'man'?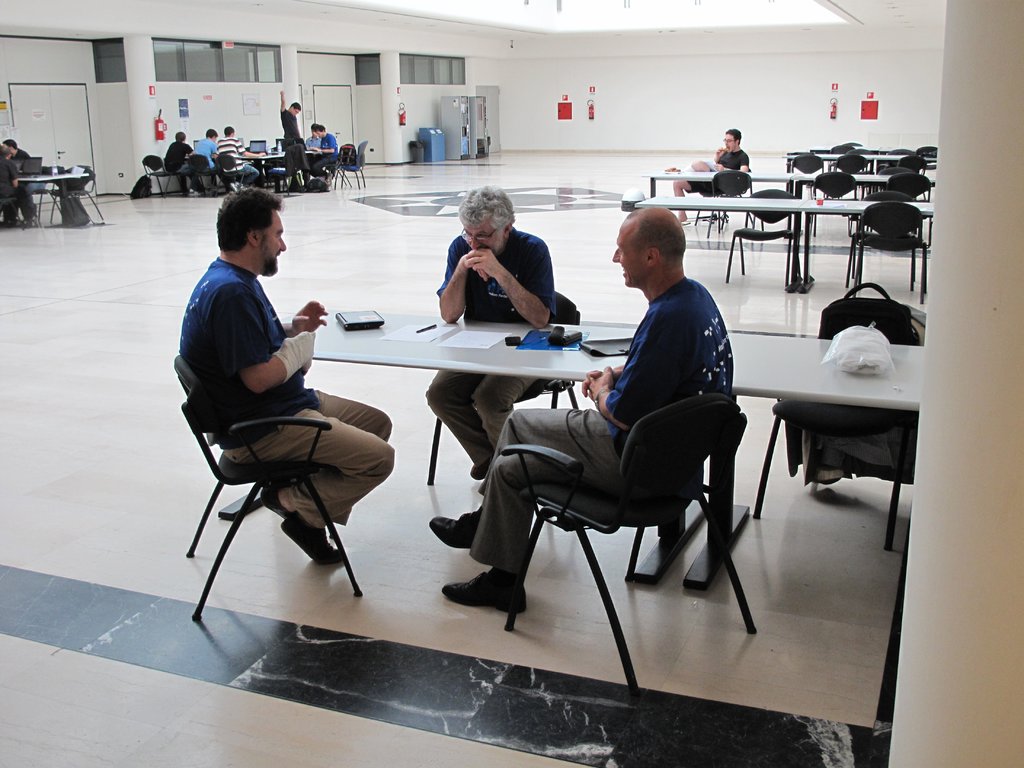
bbox=(665, 124, 748, 222)
